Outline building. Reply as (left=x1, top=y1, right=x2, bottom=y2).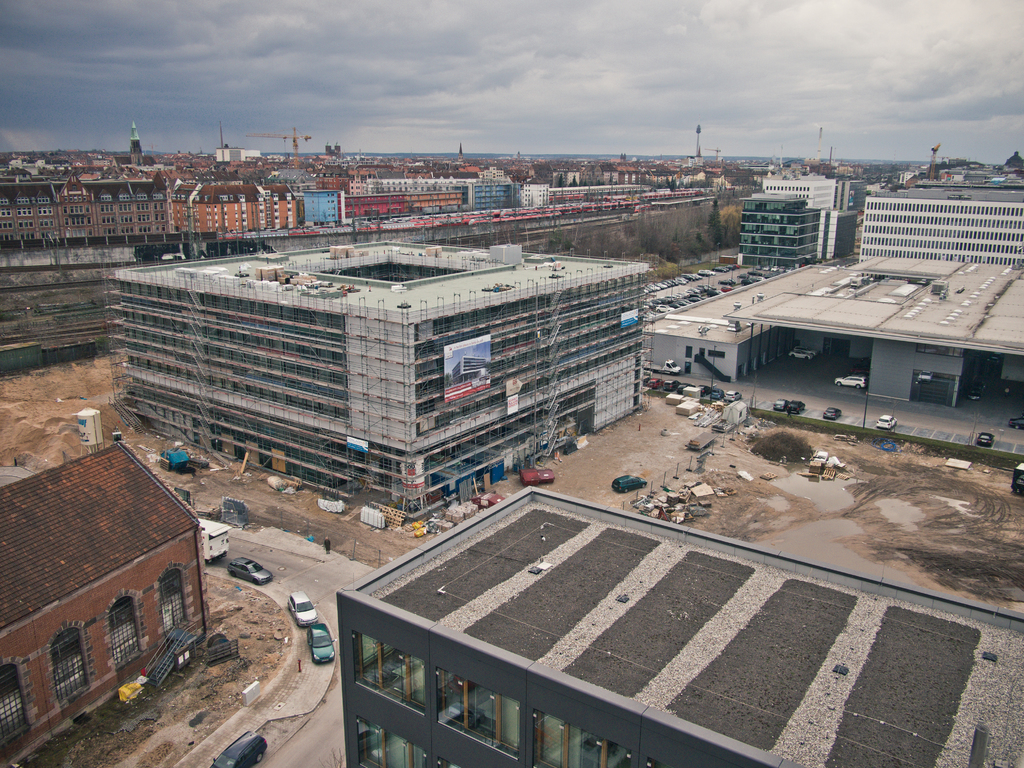
(left=337, top=486, right=1023, bottom=767).
